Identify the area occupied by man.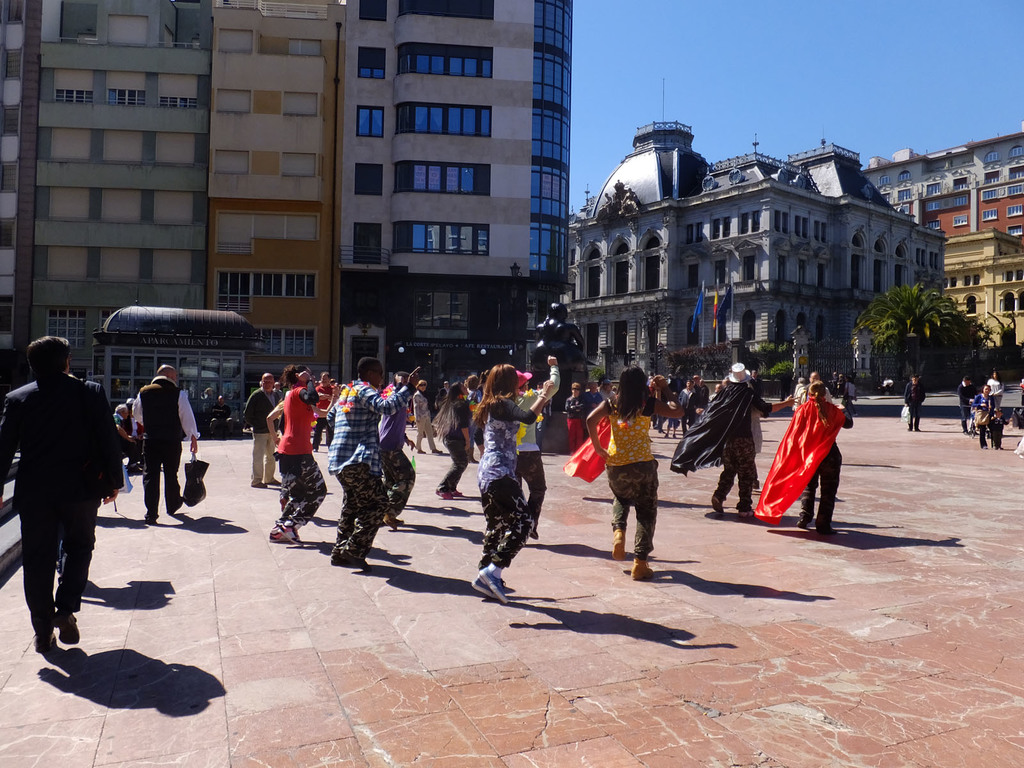
Area: Rect(7, 324, 118, 666).
